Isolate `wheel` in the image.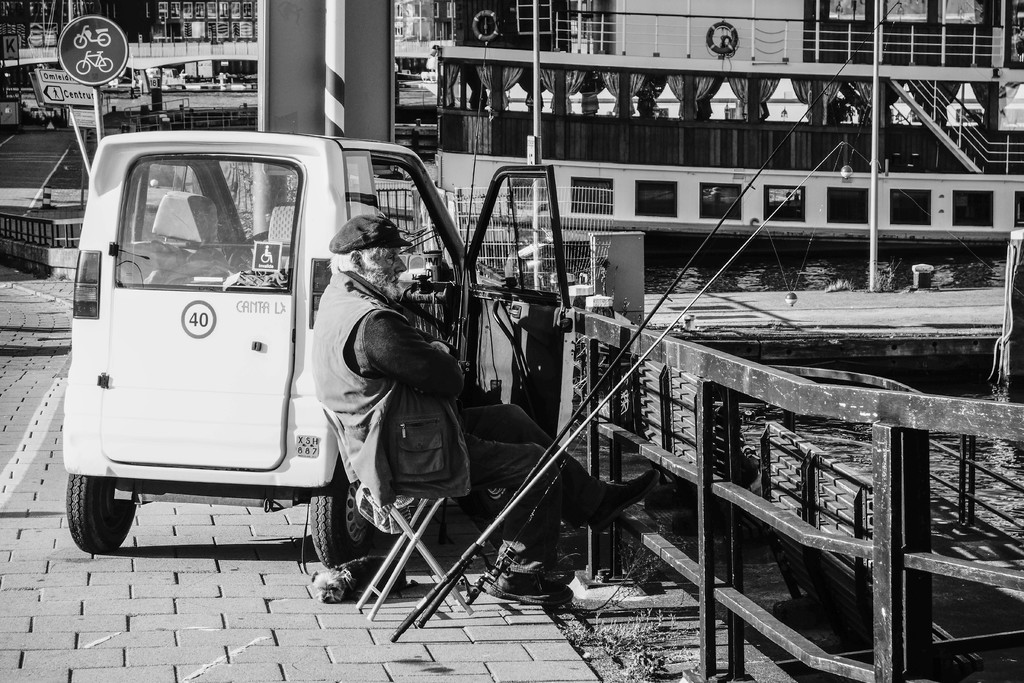
Isolated region: [304, 473, 375, 564].
